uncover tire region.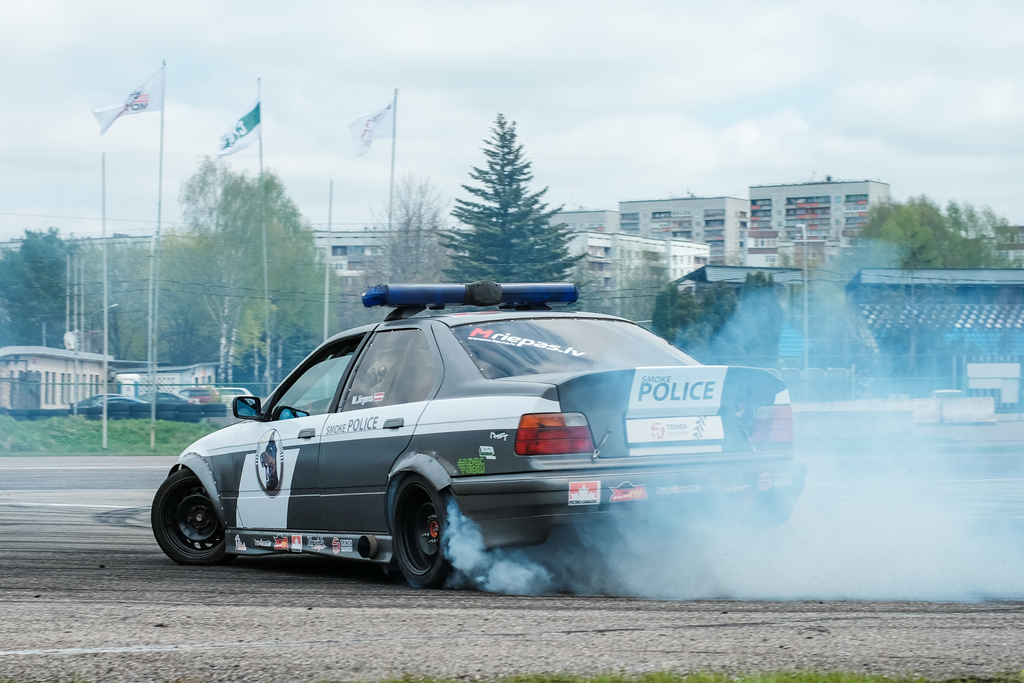
Uncovered: (left=383, top=479, right=452, bottom=591).
